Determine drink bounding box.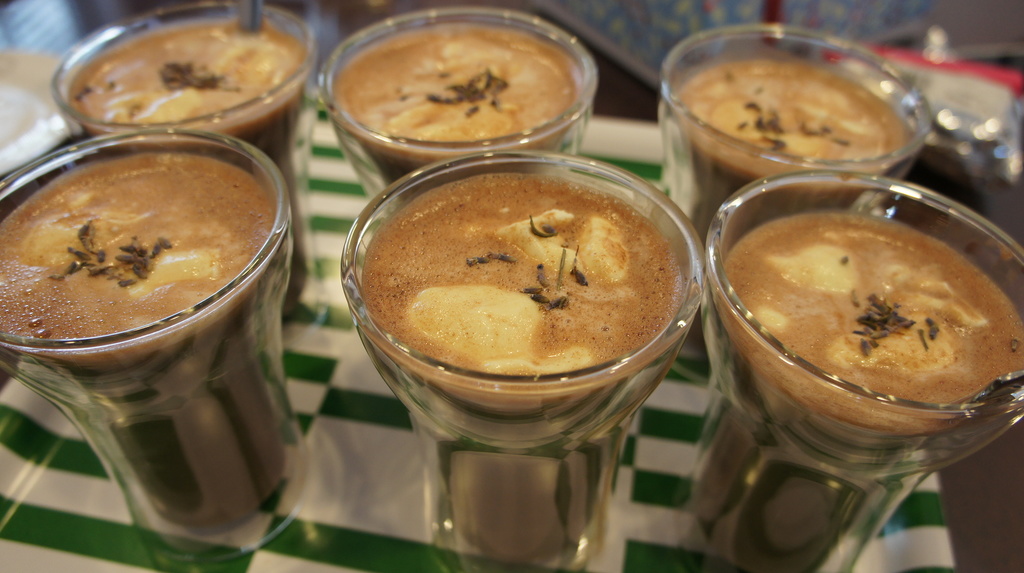
Determined: 356/182/686/572.
